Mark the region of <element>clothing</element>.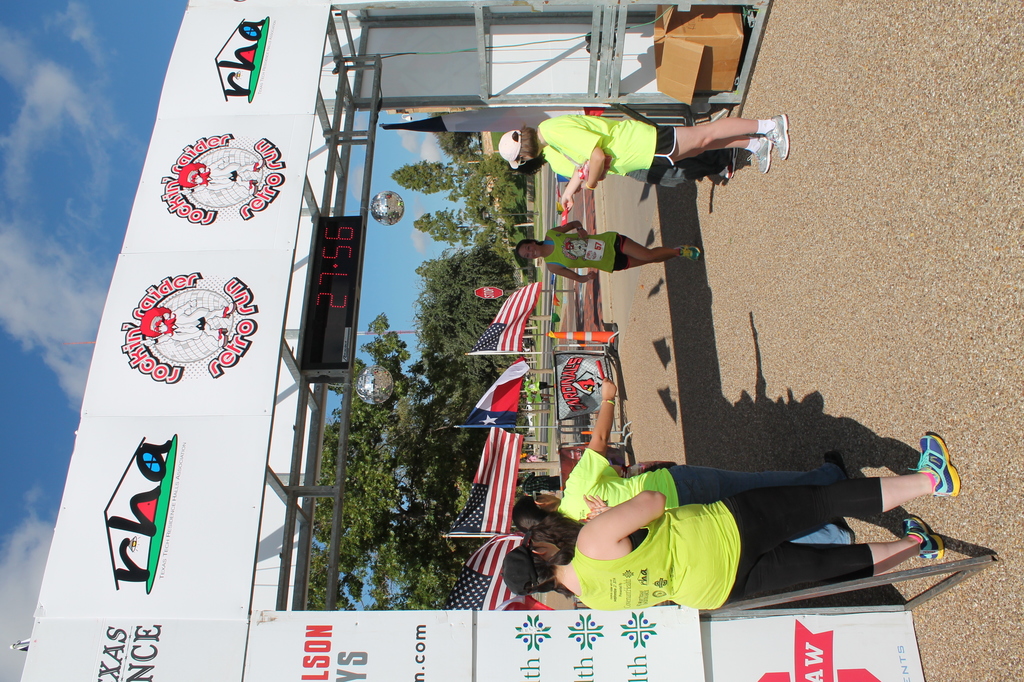
Region: bbox=(544, 228, 627, 274).
